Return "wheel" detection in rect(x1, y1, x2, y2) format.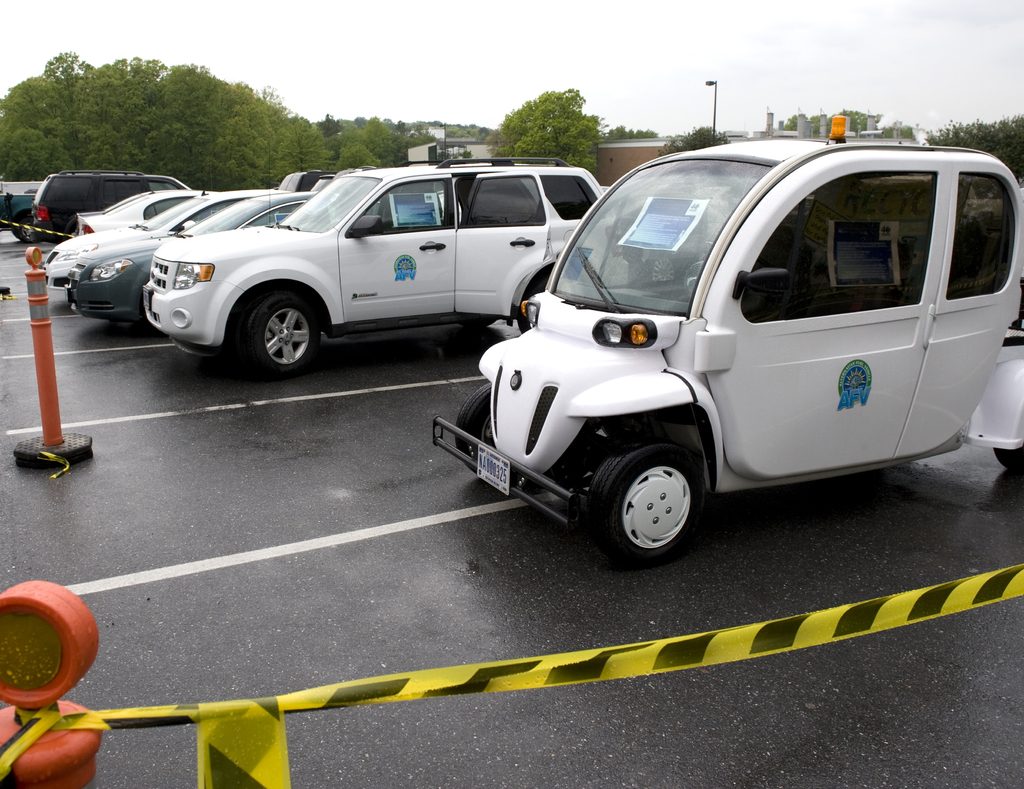
rect(452, 373, 505, 457).
